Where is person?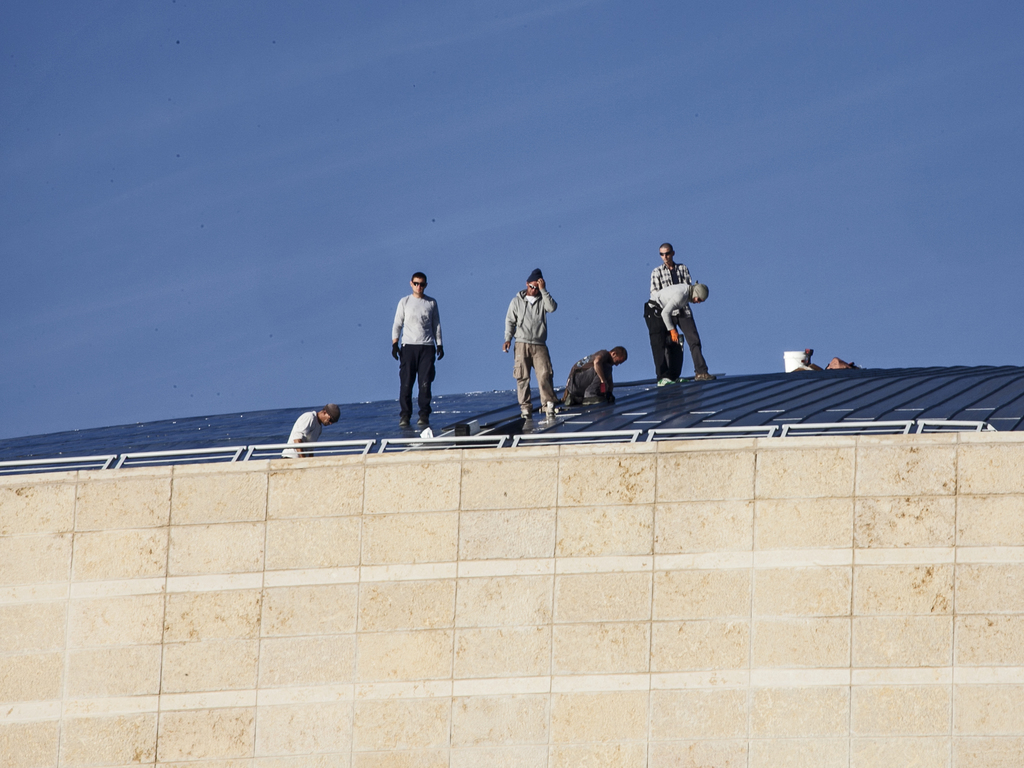
(652, 238, 710, 385).
